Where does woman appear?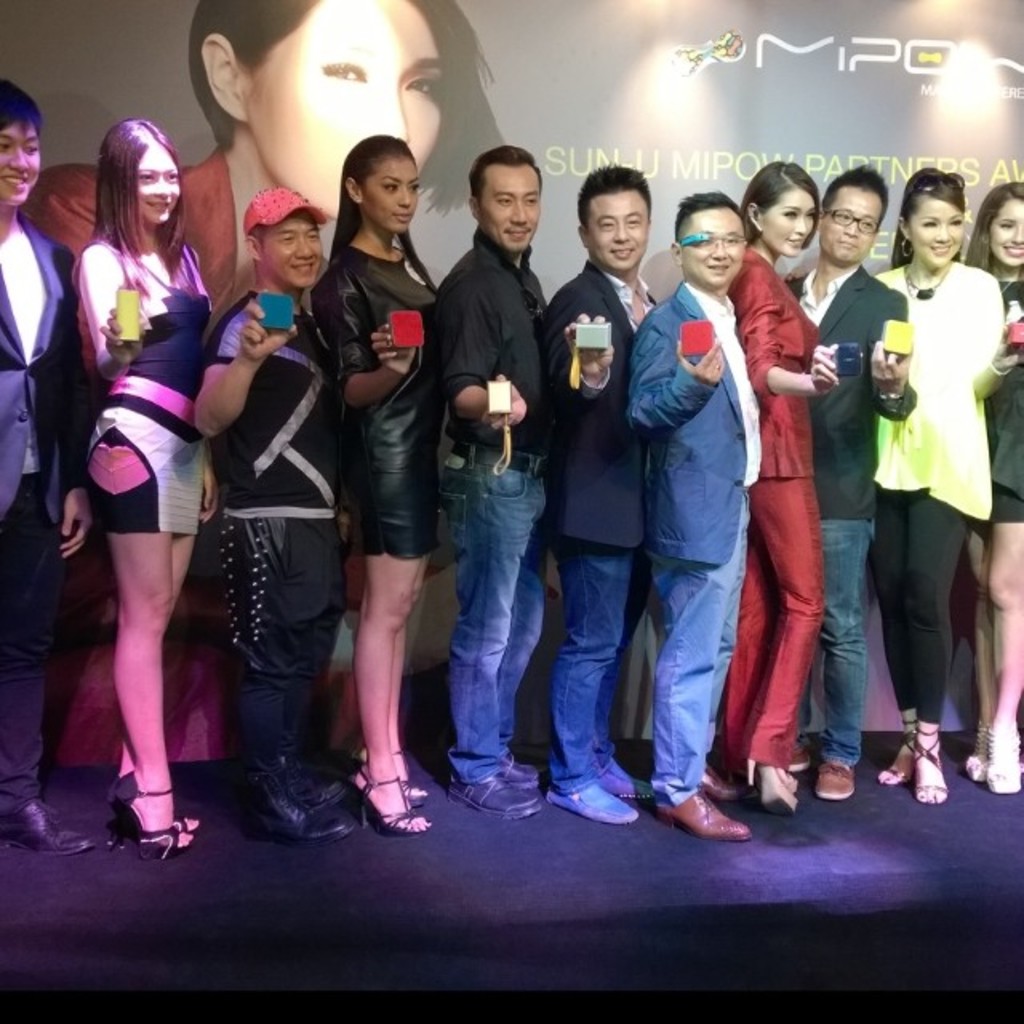
Appears at [left=309, top=131, right=454, bottom=837].
